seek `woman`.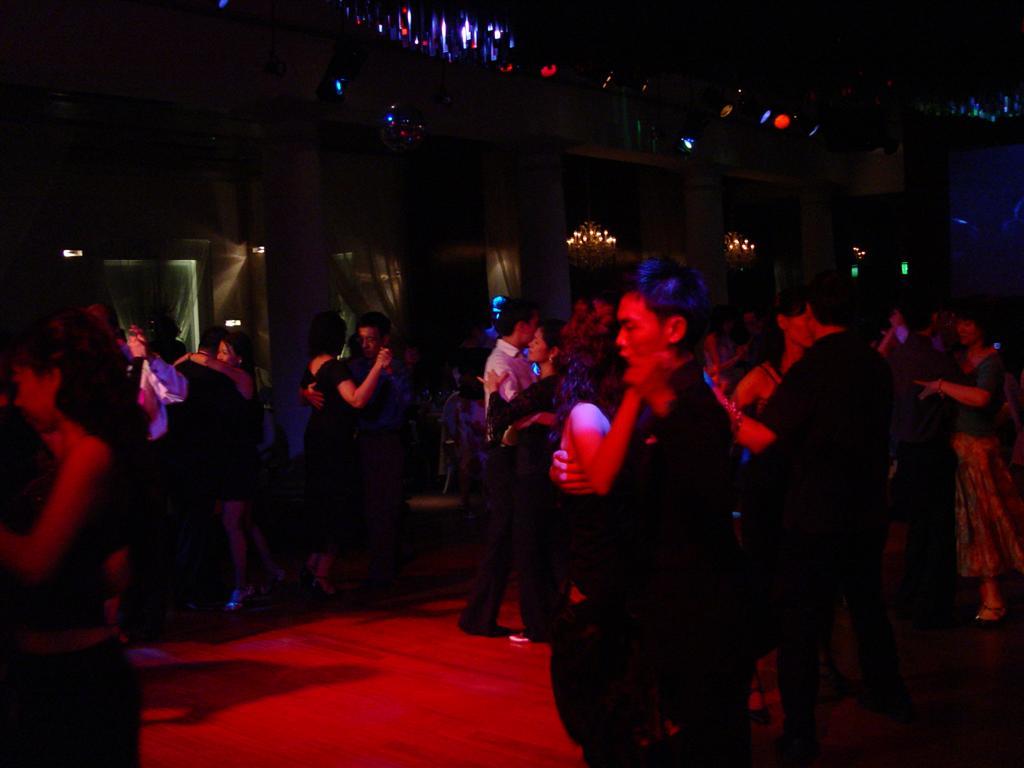
bbox=(720, 292, 824, 438).
